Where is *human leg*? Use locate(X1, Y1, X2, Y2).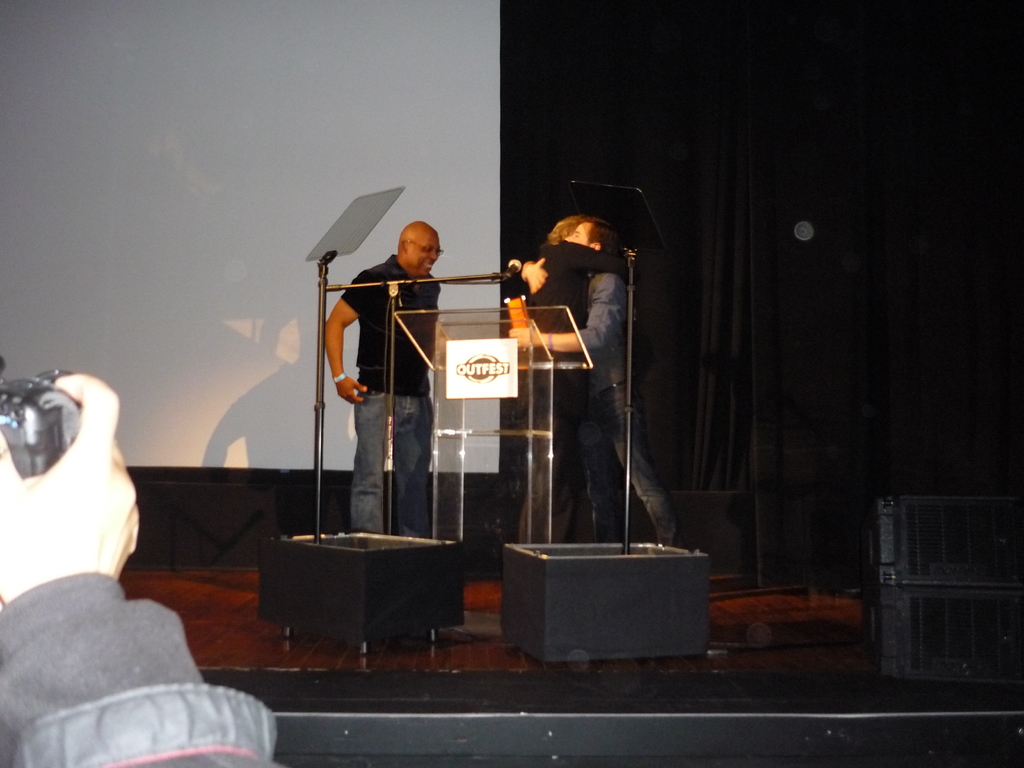
locate(610, 375, 678, 545).
